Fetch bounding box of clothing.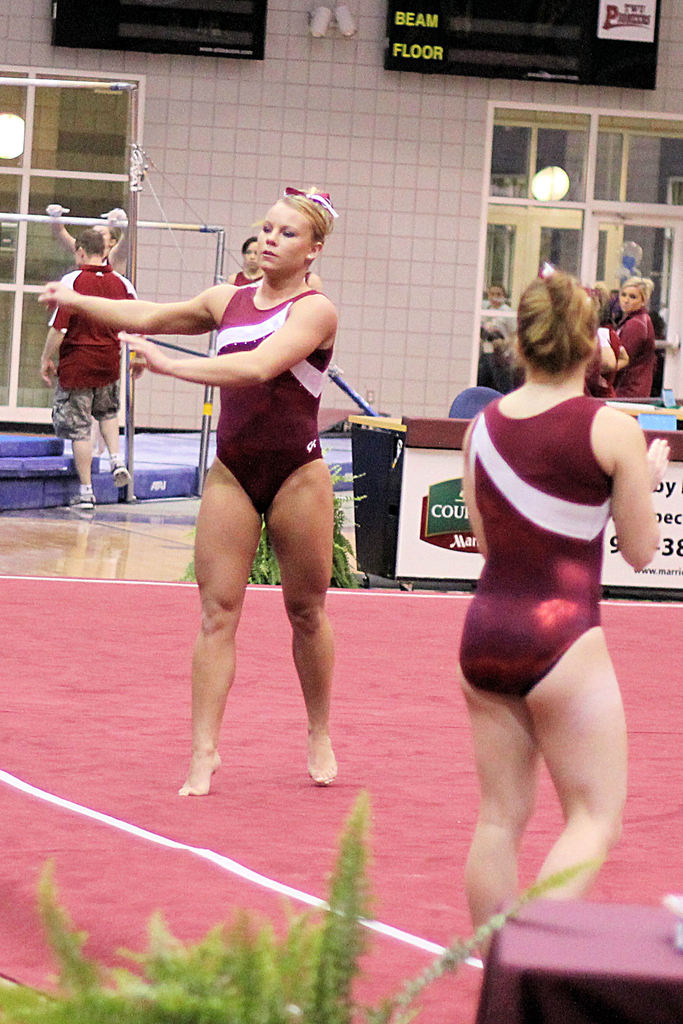
Bbox: bbox=[617, 307, 657, 401].
